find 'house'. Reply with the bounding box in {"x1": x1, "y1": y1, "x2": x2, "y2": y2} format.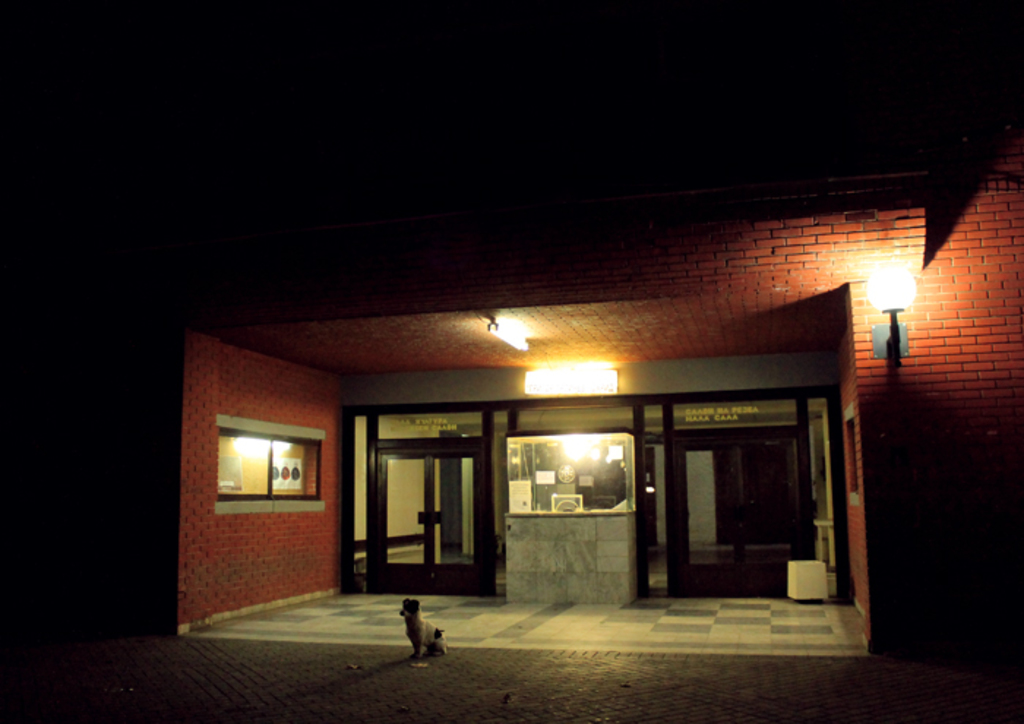
{"x1": 159, "y1": 173, "x2": 926, "y2": 660}.
